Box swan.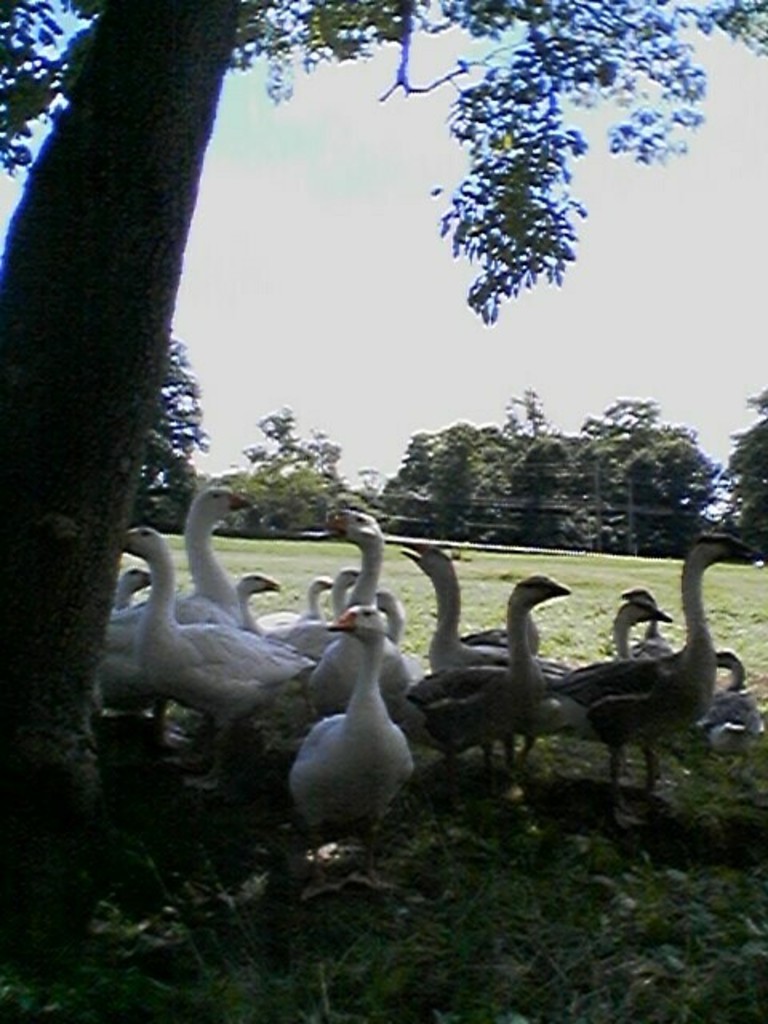
[left=94, top=480, right=253, bottom=744].
